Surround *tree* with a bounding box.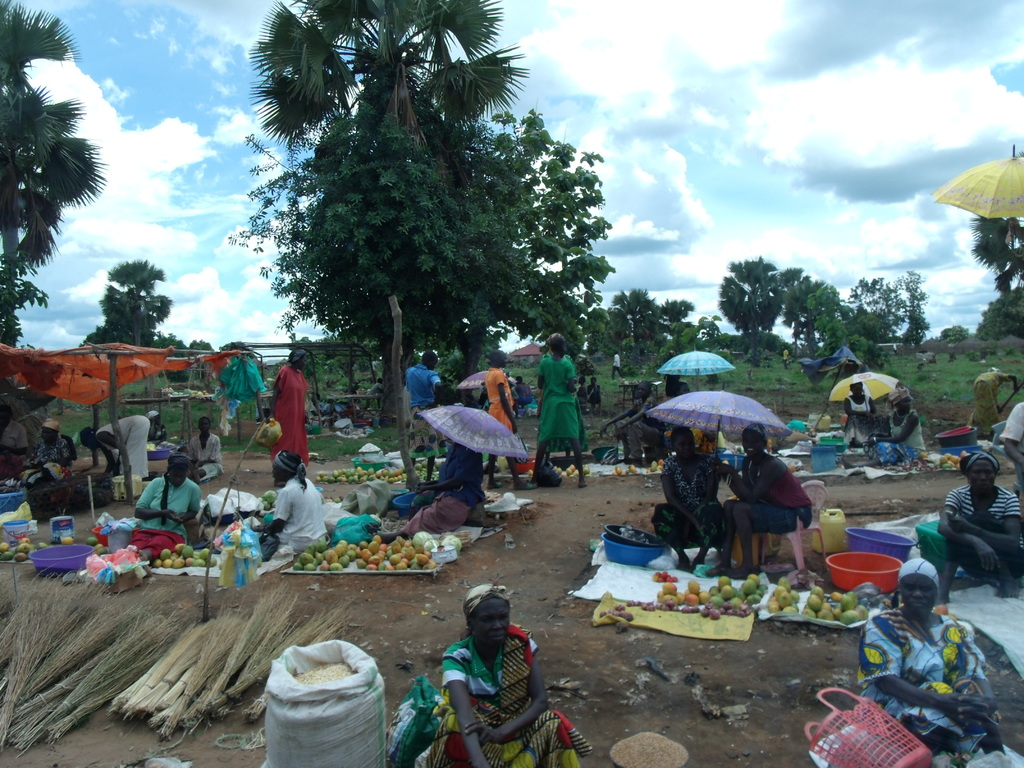
<box>94,257,173,353</box>.
